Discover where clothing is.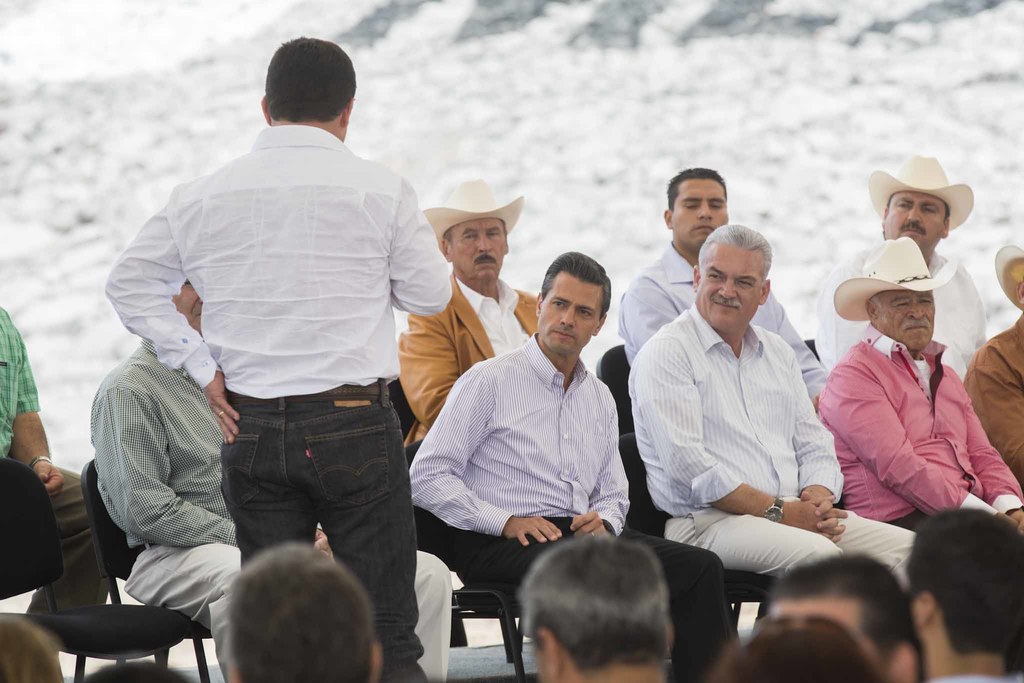
Discovered at 404, 256, 527, 461.
